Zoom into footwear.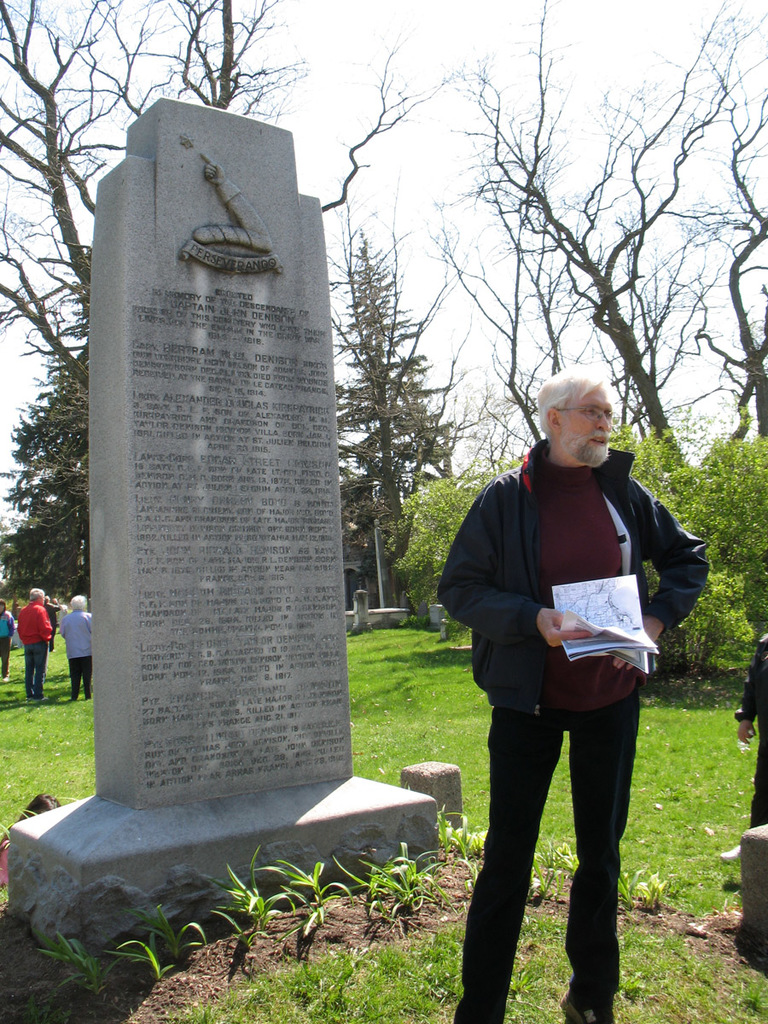
Zoom target: rect(561, 987, 616, 1023).
